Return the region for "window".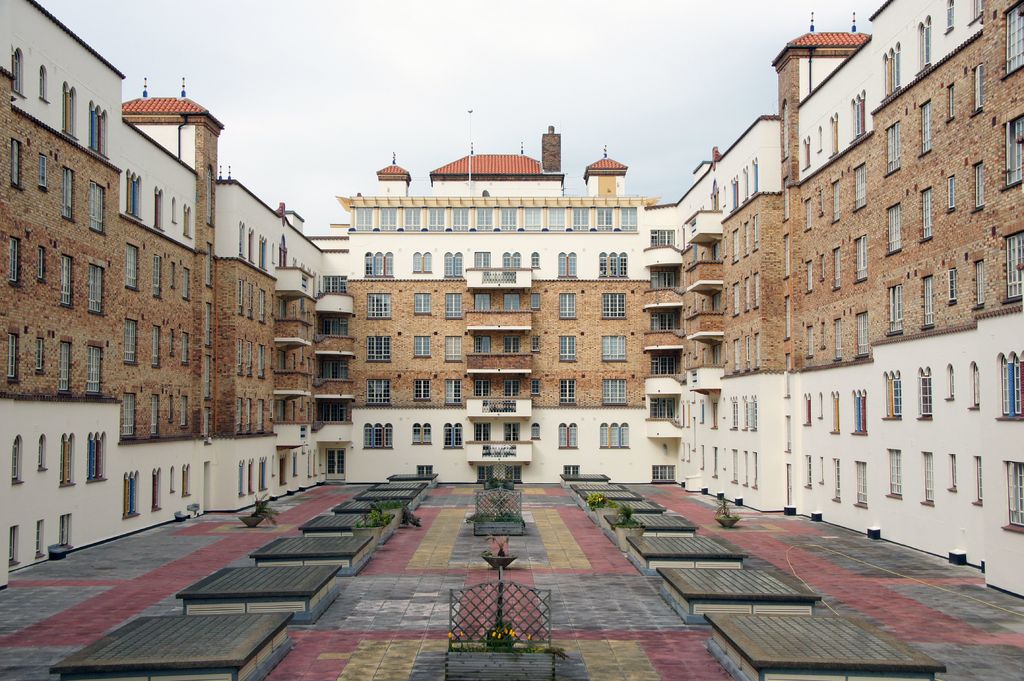
bbox=(530, 377, 540, 397).
